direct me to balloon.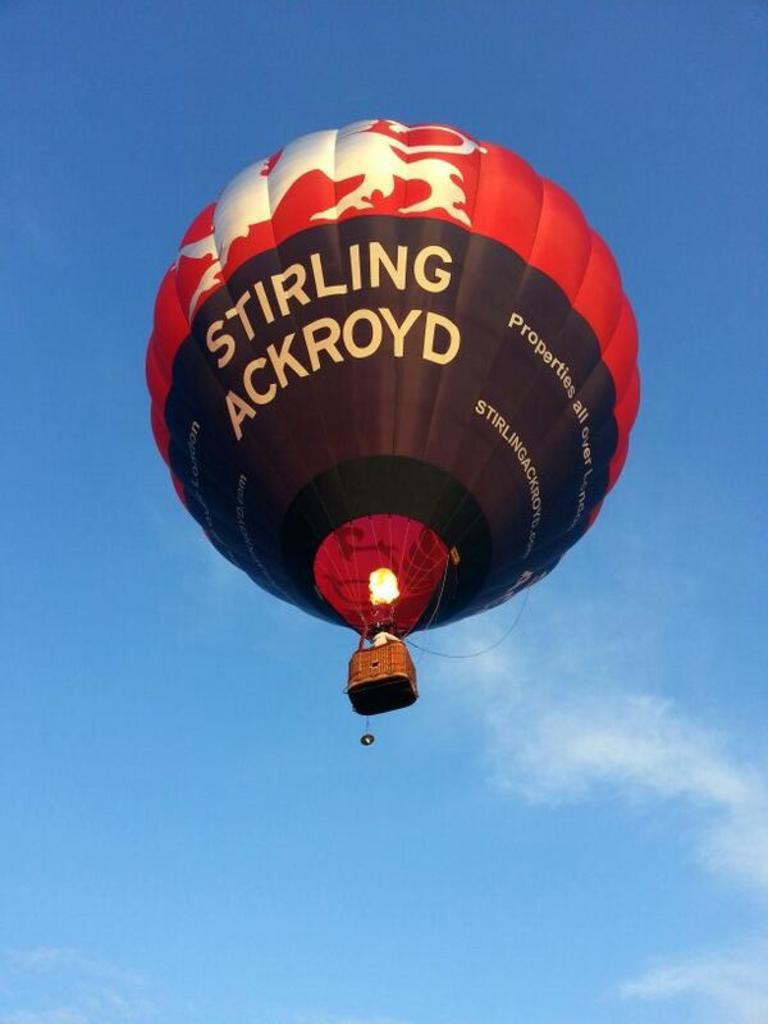
Direction: [x1=145, y1=116, x2=637, y2=640].
